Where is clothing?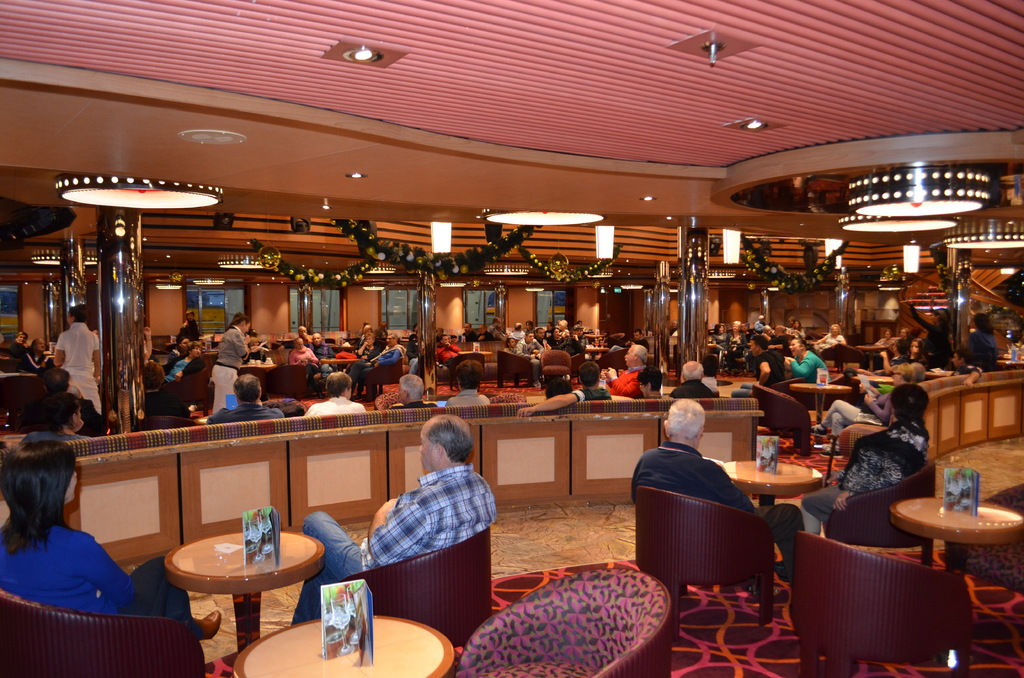
BBox(790, 346, 829, 383).
